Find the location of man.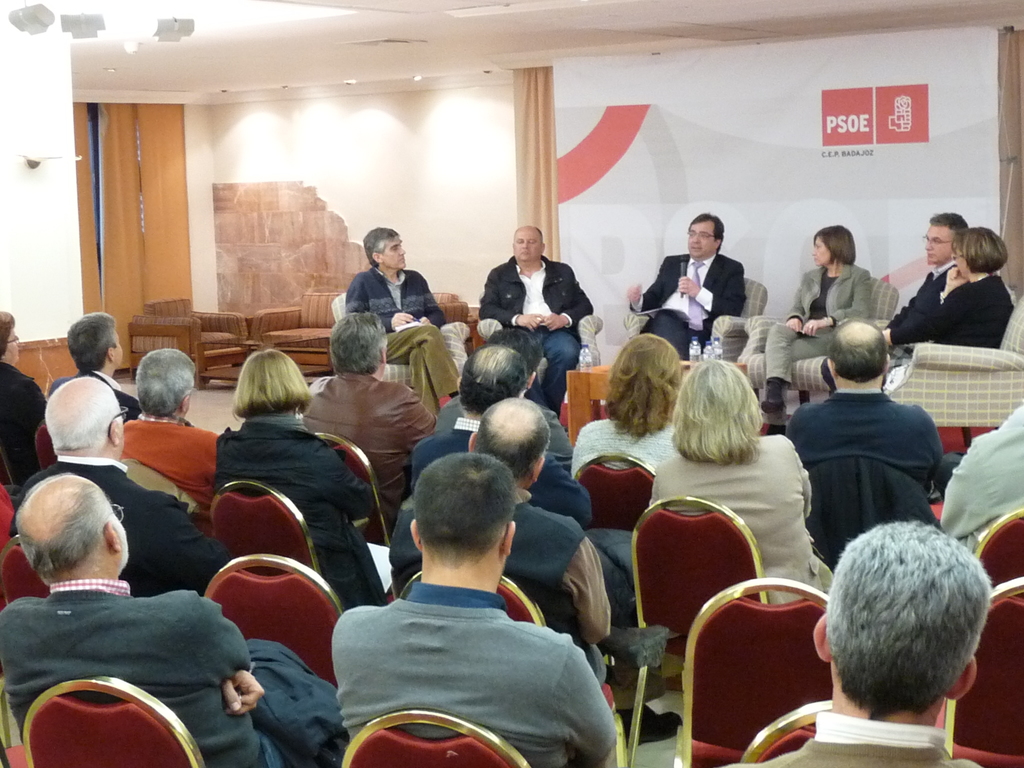
Location: rect(124, 342, 214, 532).
